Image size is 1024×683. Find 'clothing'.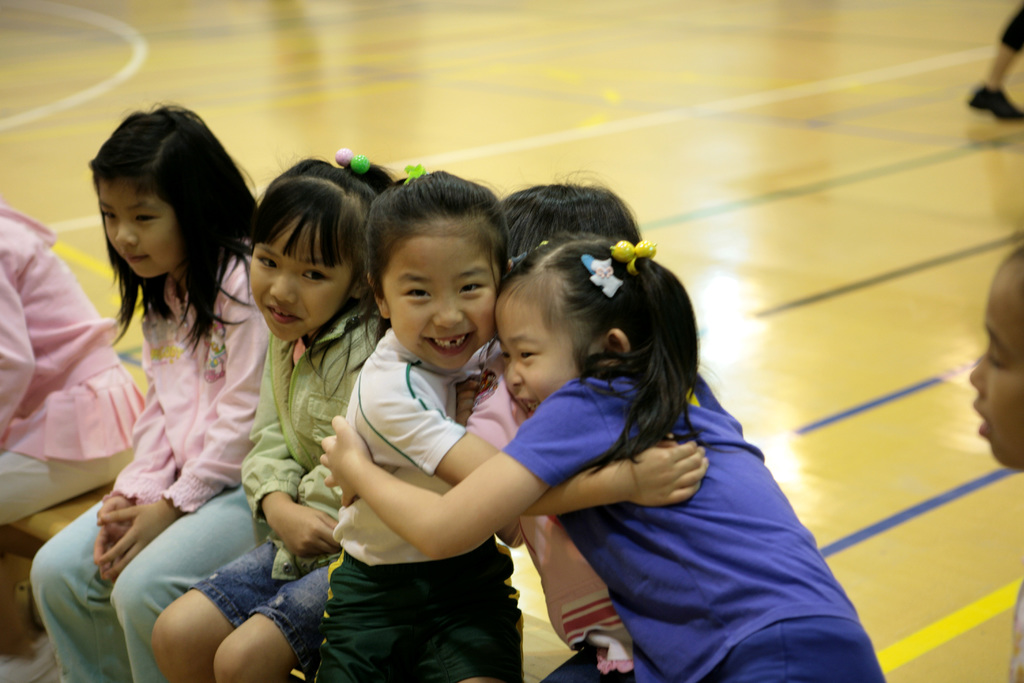
{"left": 188, "top": 300, "right": 380, "bottom": 677}.
